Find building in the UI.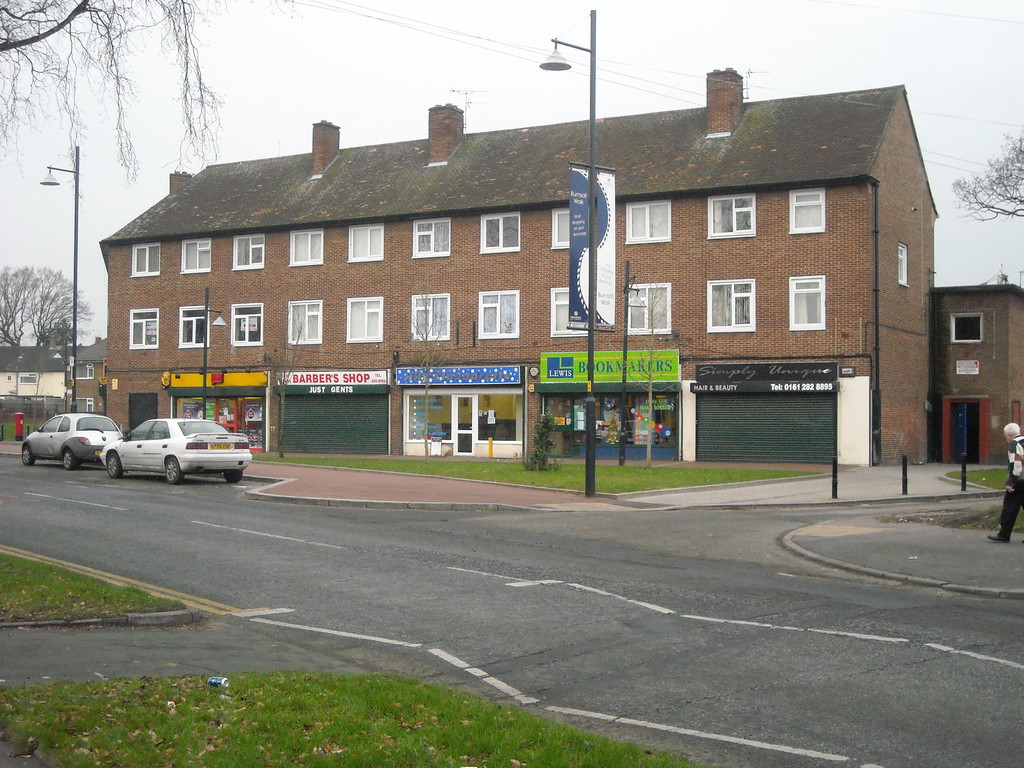
UI element at bbox(924, 282, 1023, 461).
